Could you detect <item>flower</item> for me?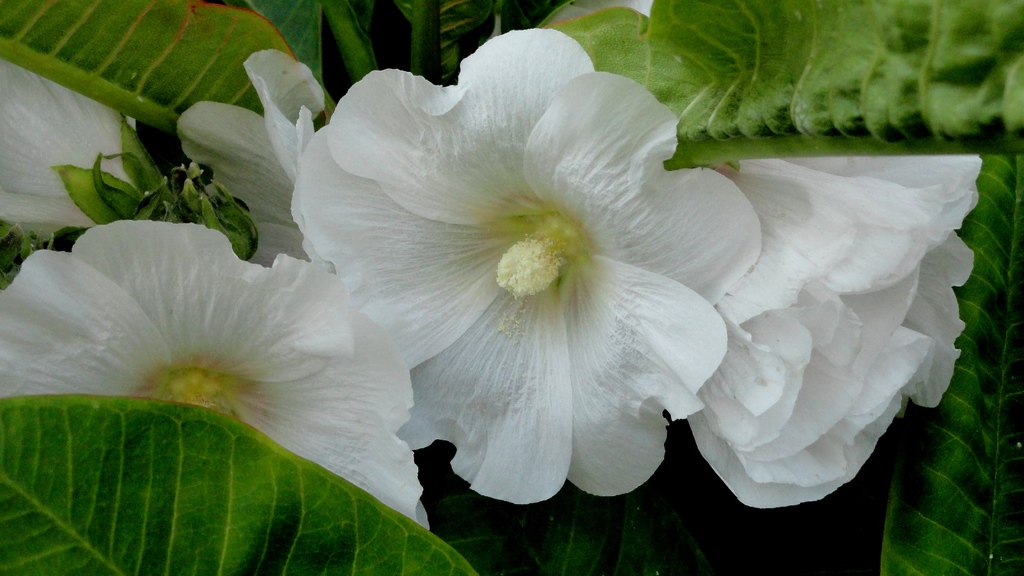
Detection result: box(0, 220, 433, 530).
